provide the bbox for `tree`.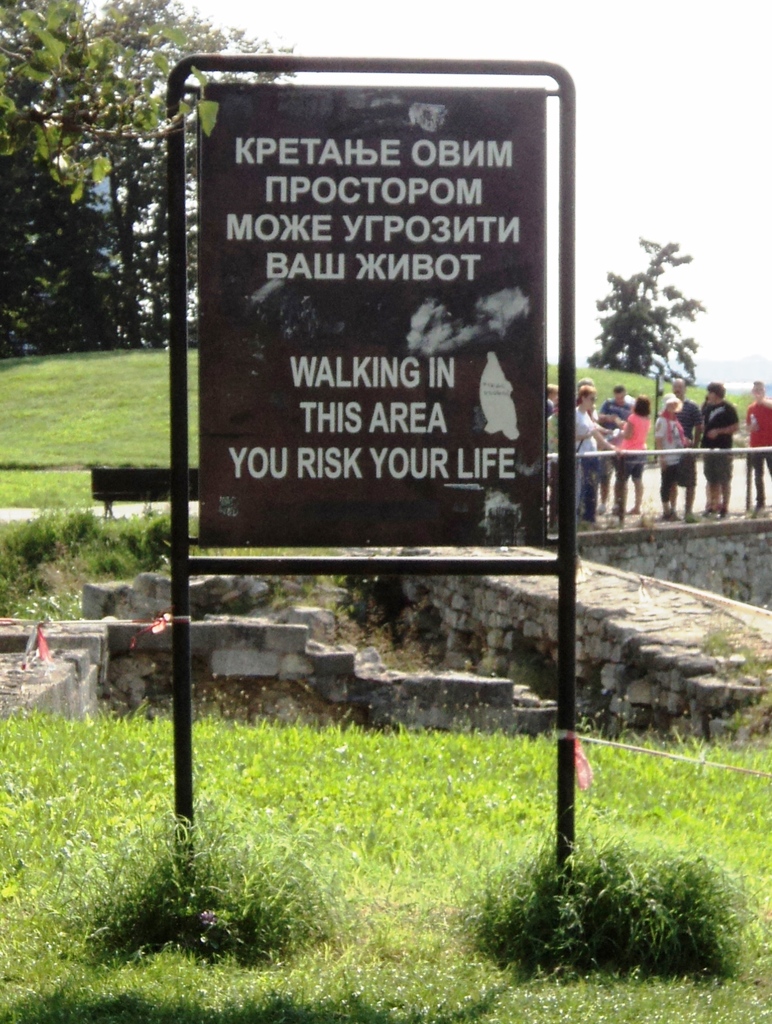
select_region(588, 231, 705, 382).
